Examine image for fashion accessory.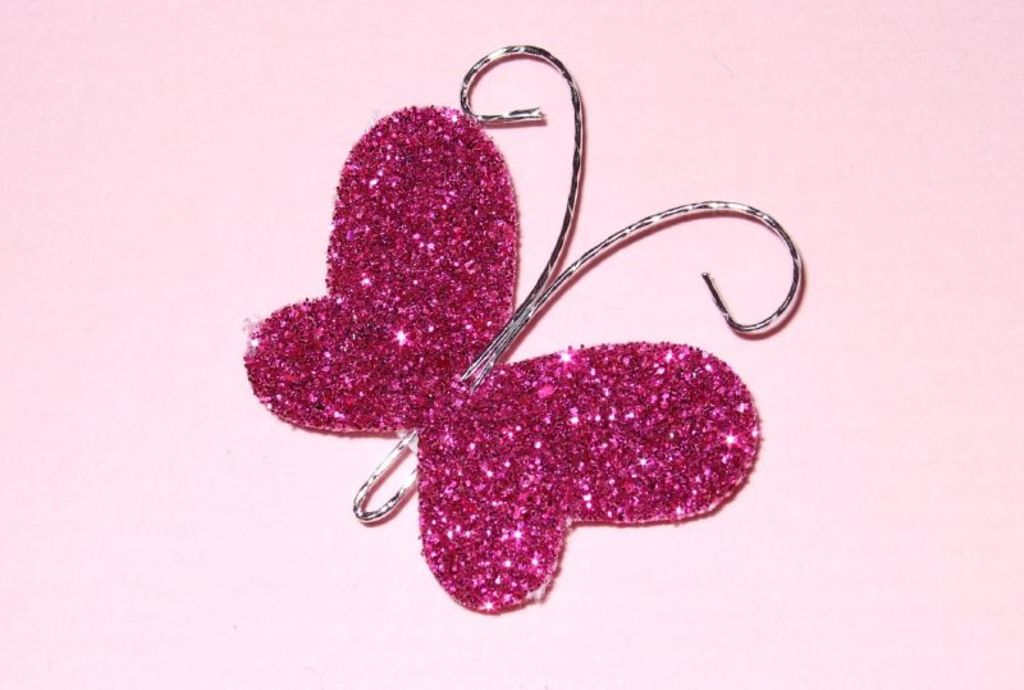
Examination result: detection(243, 40, 805, 616).
